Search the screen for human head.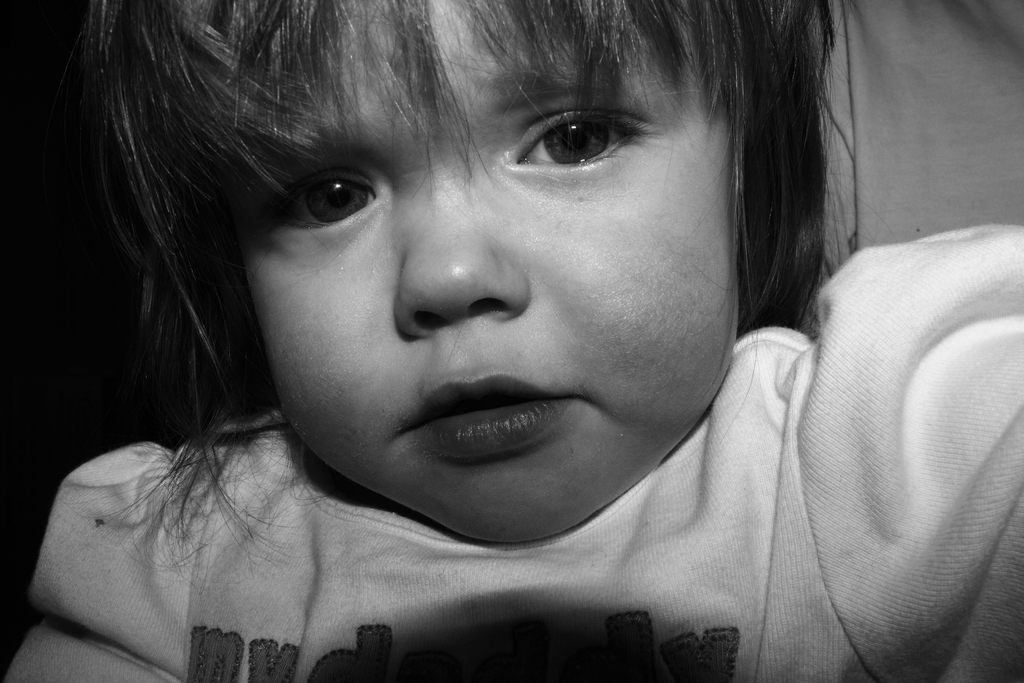
Found at 60, 0, 852, 548.
